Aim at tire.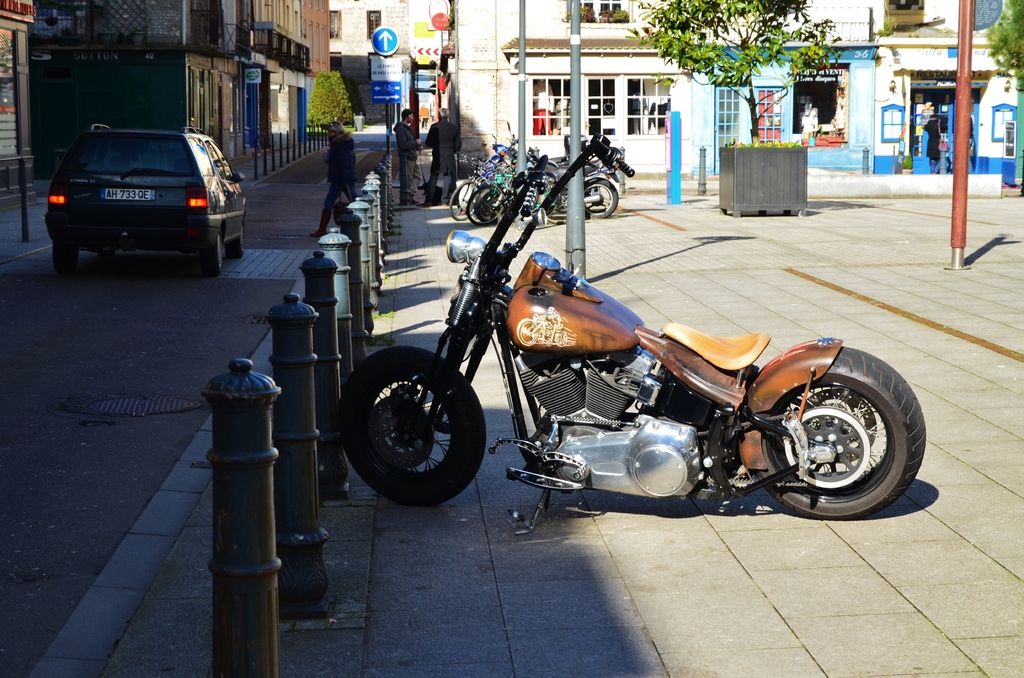
Aimed at BBox(447, 176, 482, 218).
